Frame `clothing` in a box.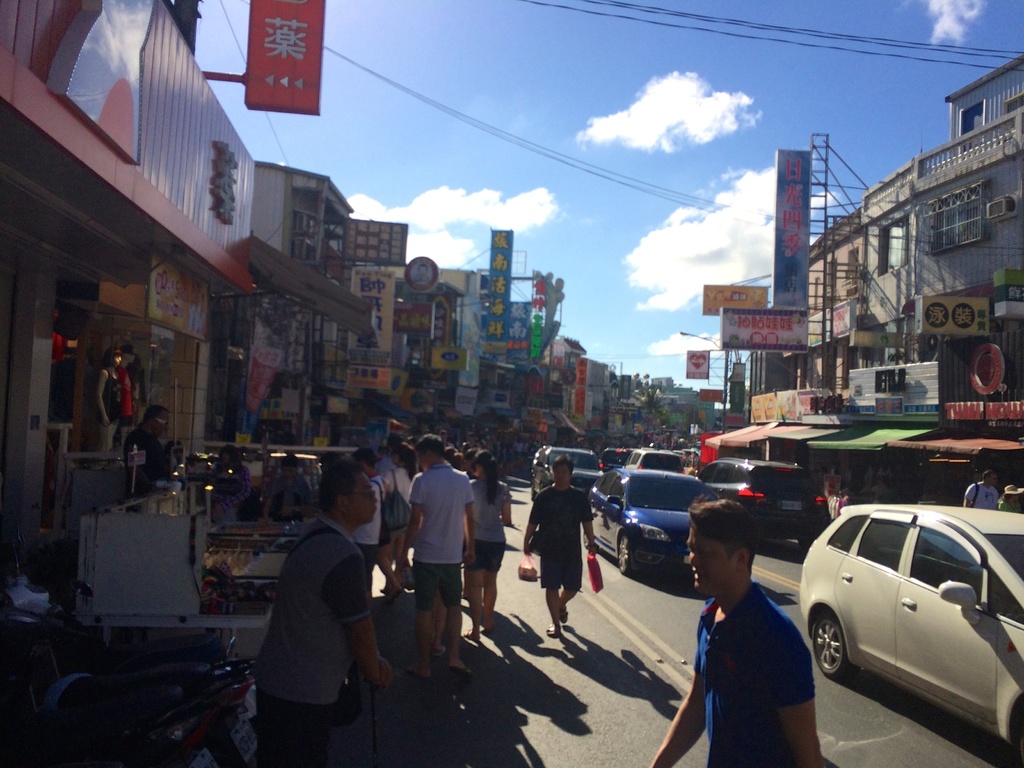
<region>693, 579, 822, 767</region>.
